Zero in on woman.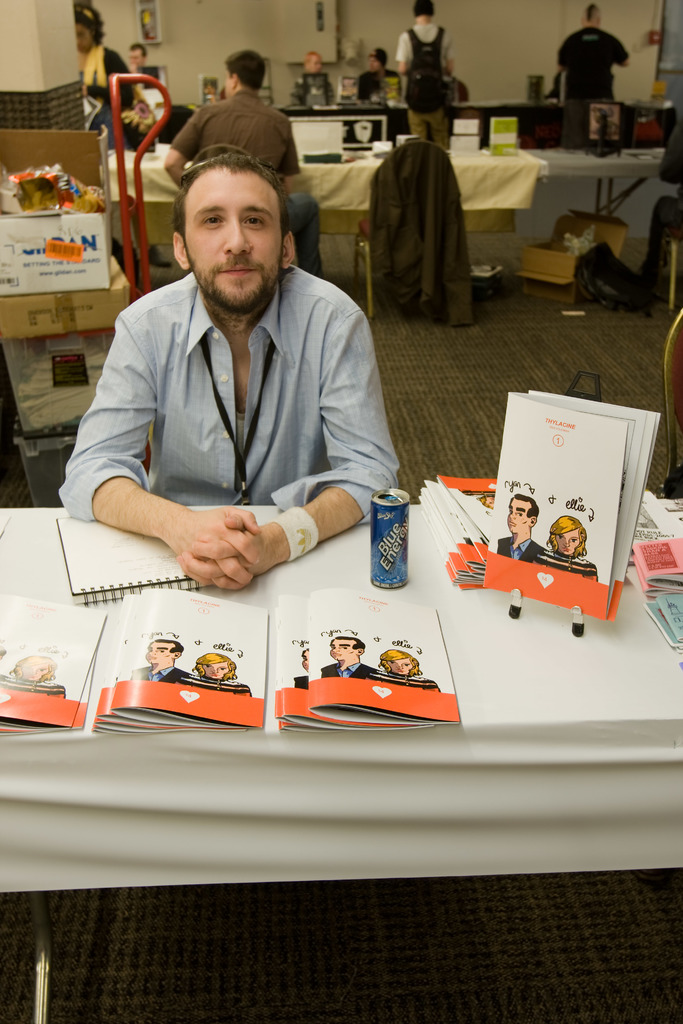
Zeroed in: region(65, 0, 138, 147).
